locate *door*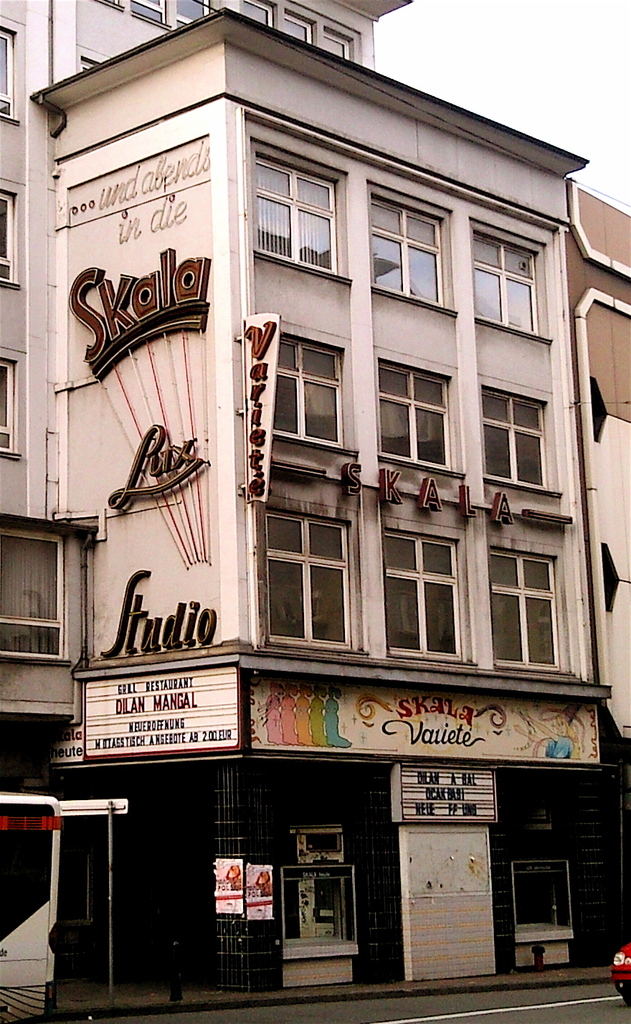
387,809,516,971
